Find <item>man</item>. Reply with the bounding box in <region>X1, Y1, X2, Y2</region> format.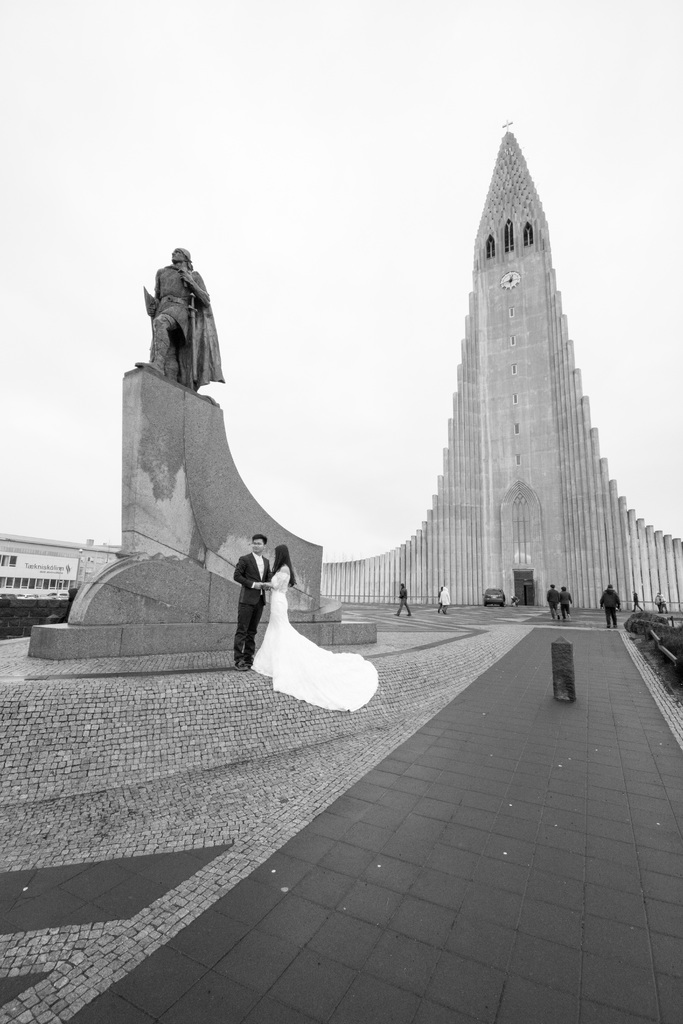
<region>660, 590, 665, 613</region>.
